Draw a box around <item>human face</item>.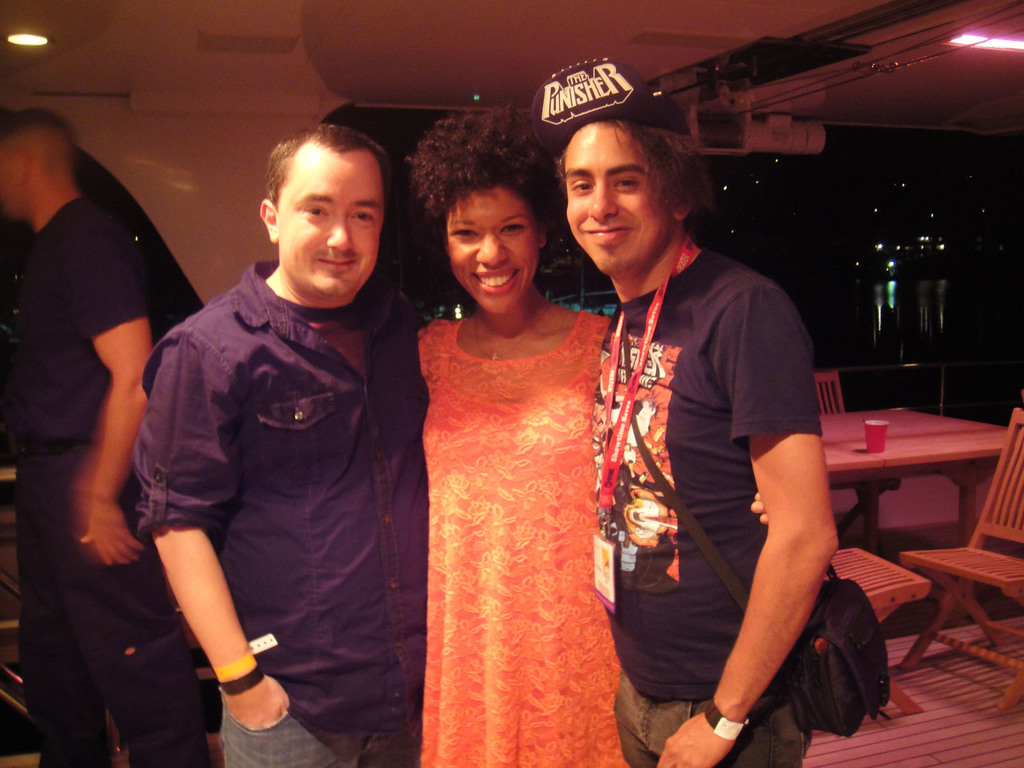
438,181,540,309.
